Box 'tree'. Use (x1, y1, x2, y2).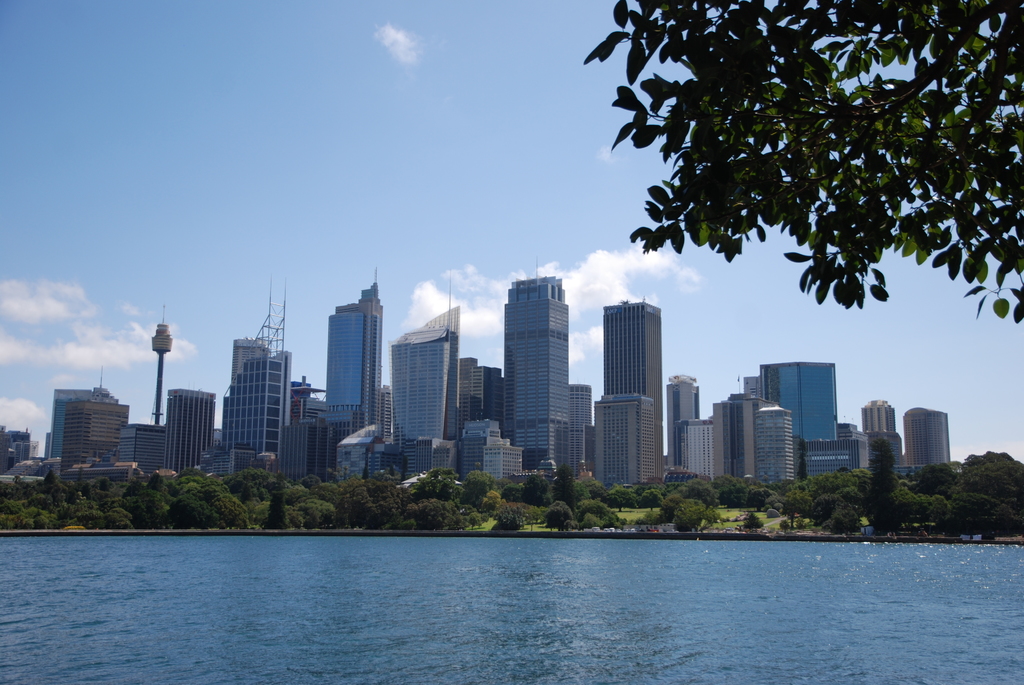
(928, 491, 952, 531).
